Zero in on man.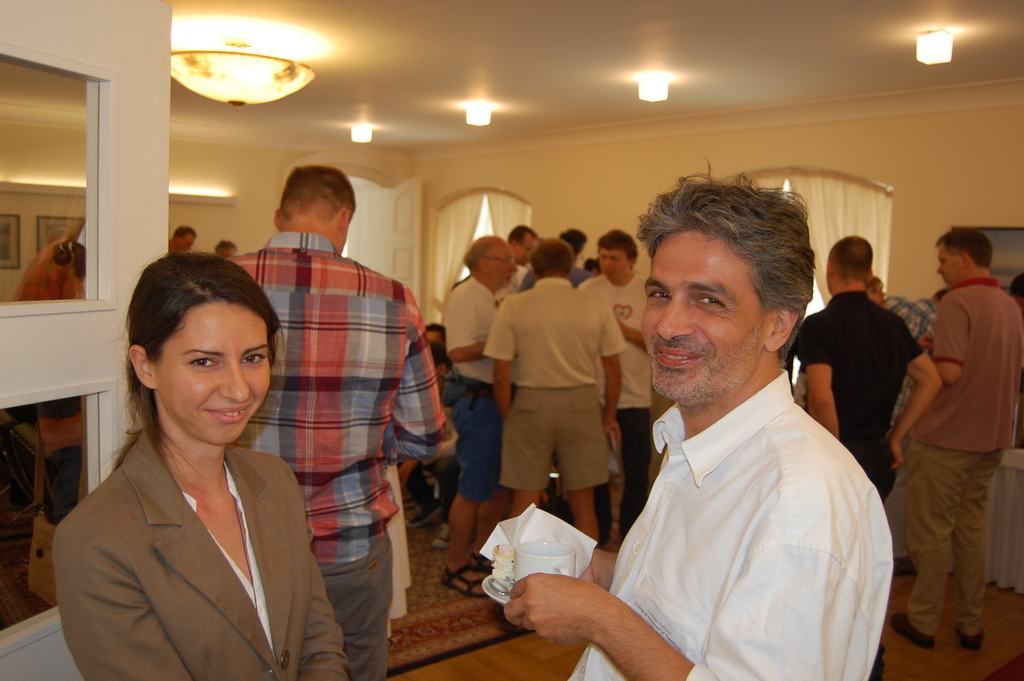
Zeroed in: bbox=(509, 224, 540, 286).
